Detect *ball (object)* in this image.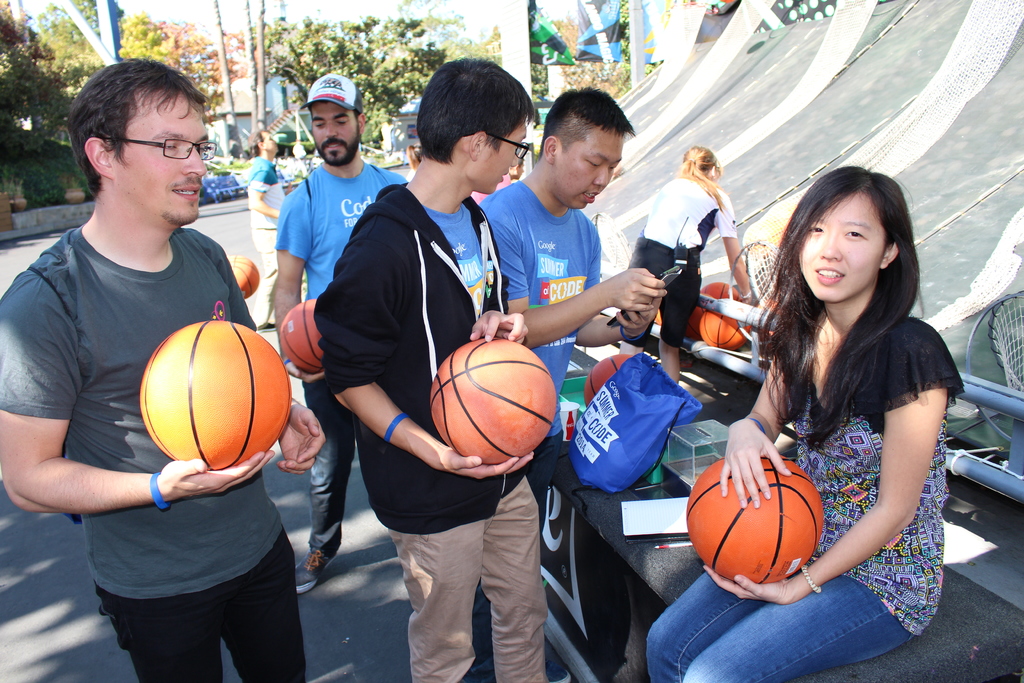
Detection: detection(689, 454, 826, 588).
